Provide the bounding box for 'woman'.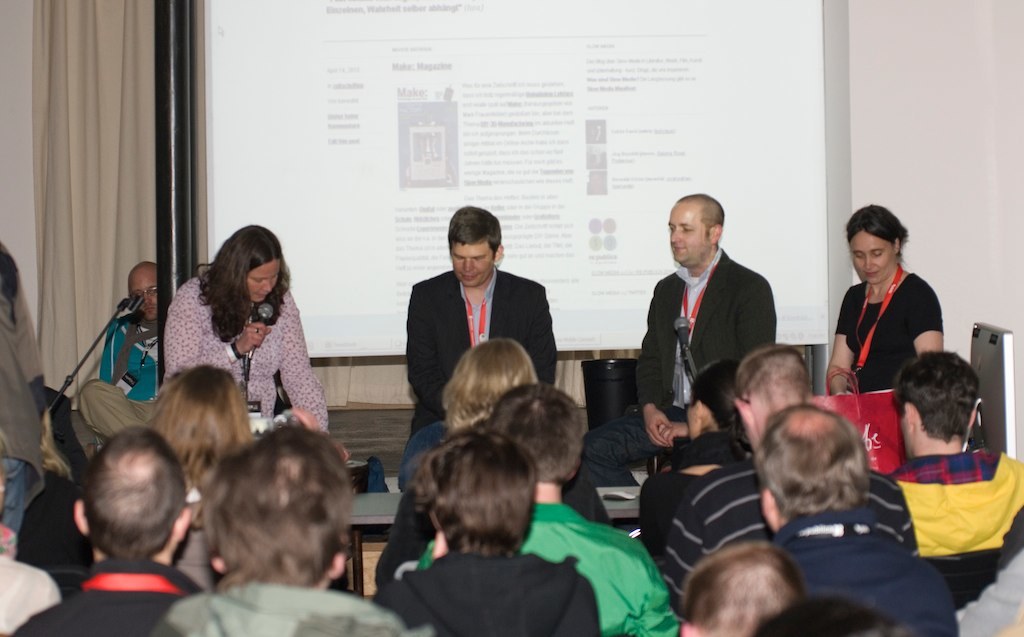
bbox=[830, 201, 945, 393].
